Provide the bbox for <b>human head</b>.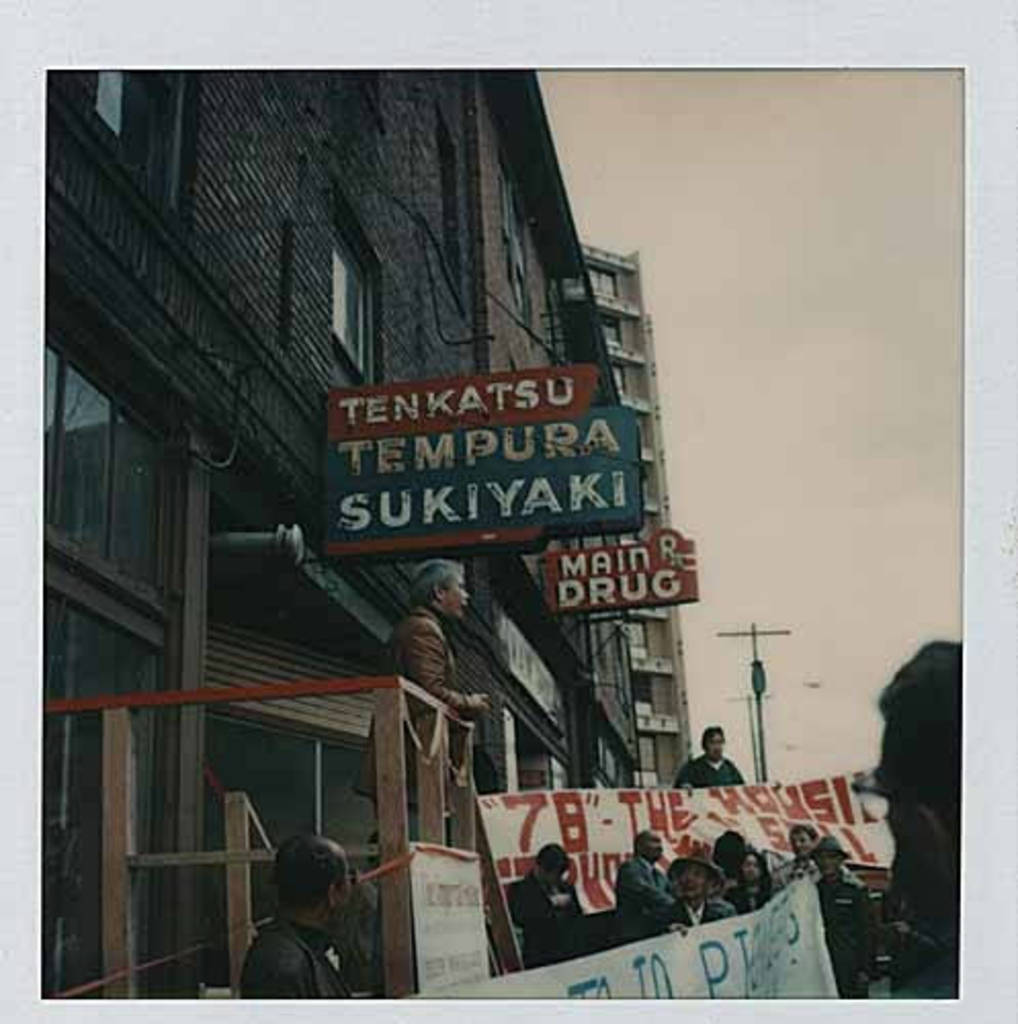
box=[709, 868, 727, 897].
